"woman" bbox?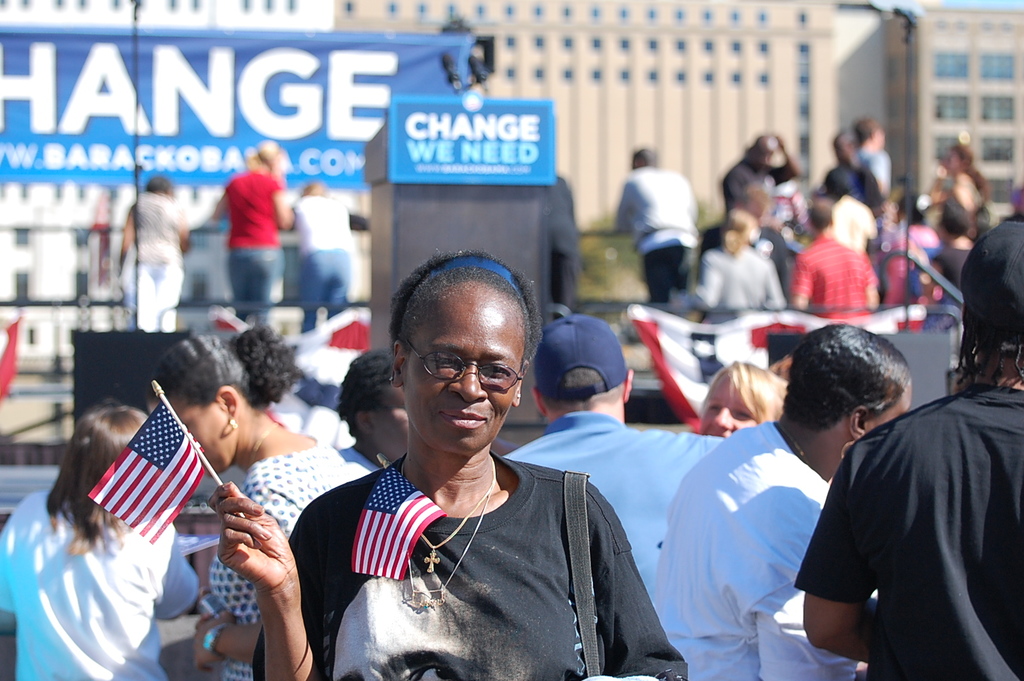
[730, 135, 793, 225]
